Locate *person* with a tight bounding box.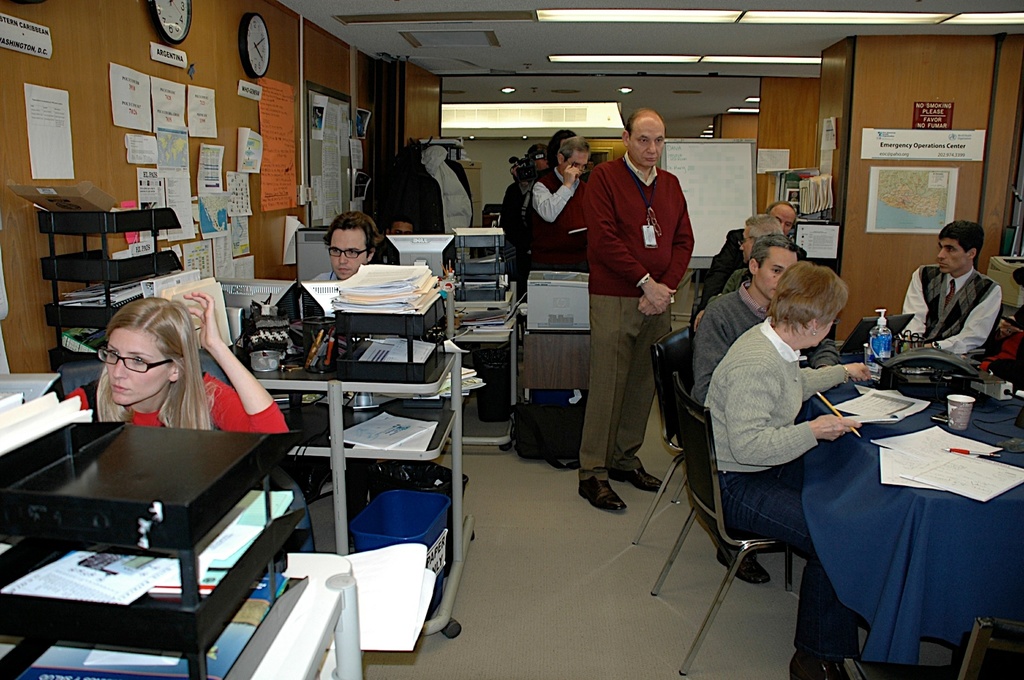
<box>691,215,784,328</box>.
